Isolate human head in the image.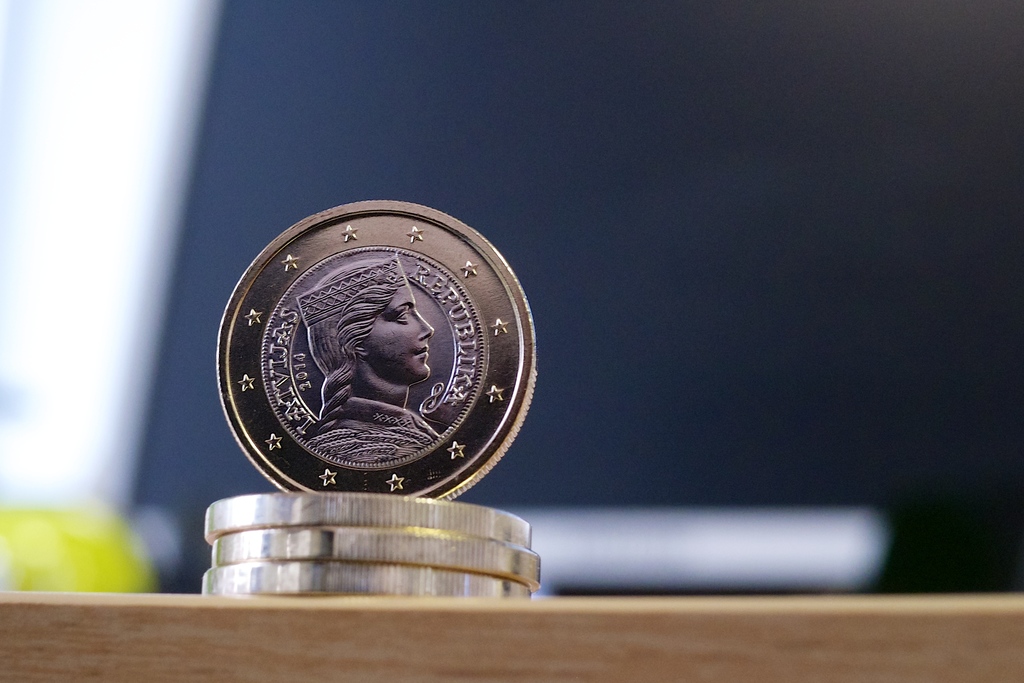
Isolated region: bbox=[297, 242, 434, 389].
